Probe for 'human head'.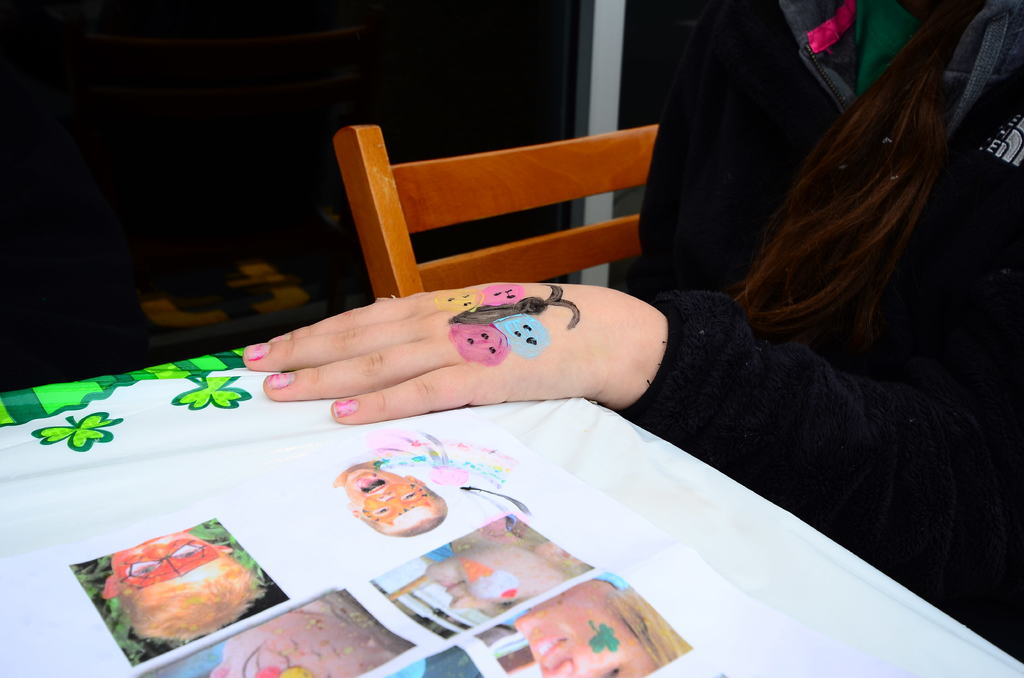
Probe result: BBox(427, 538, 556, 613).
